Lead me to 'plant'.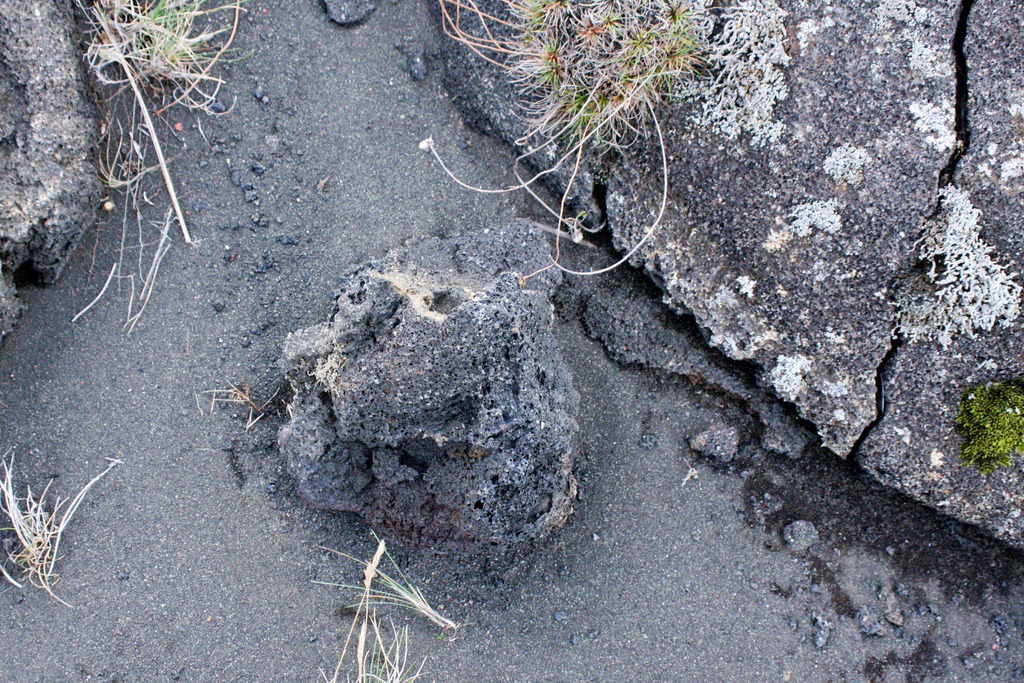
Lead to [72,0,245,336].
